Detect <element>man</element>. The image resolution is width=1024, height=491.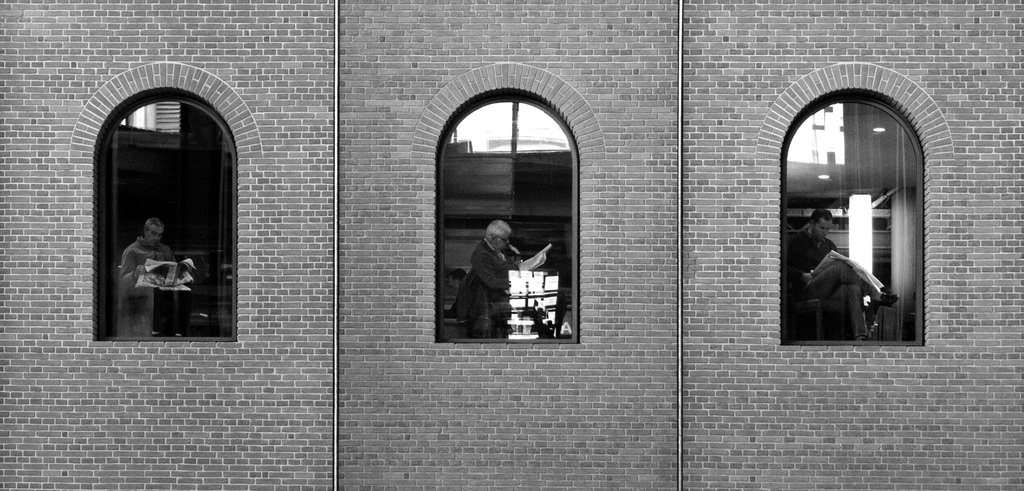
l=118, t=213, r=195, b=333.
